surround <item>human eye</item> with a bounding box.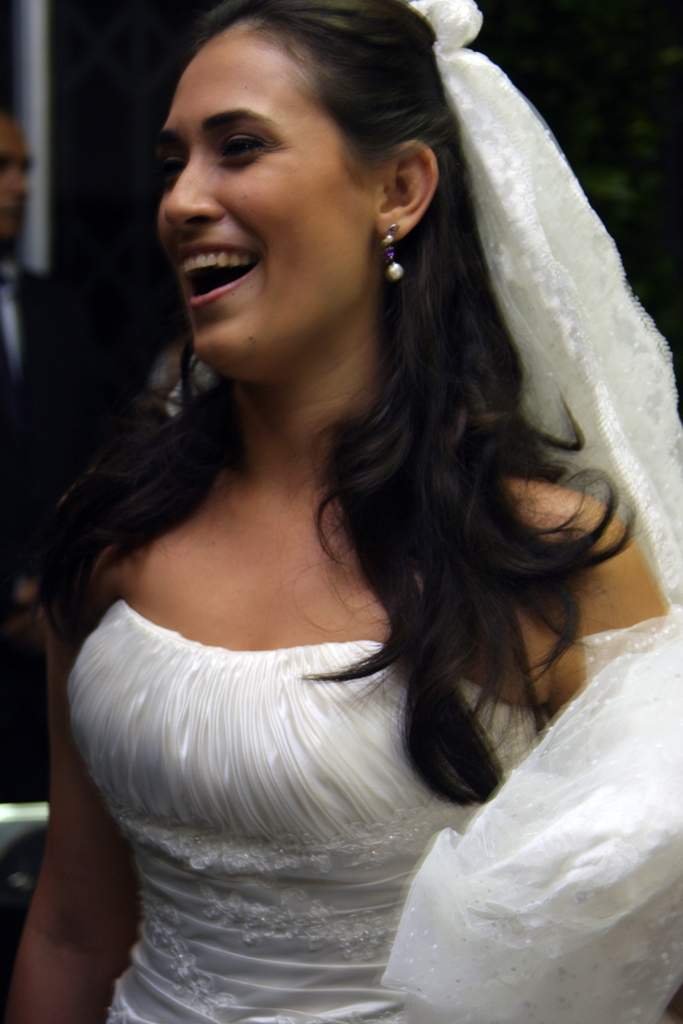
x1=213 y1=130 x2=271 y2=164.
